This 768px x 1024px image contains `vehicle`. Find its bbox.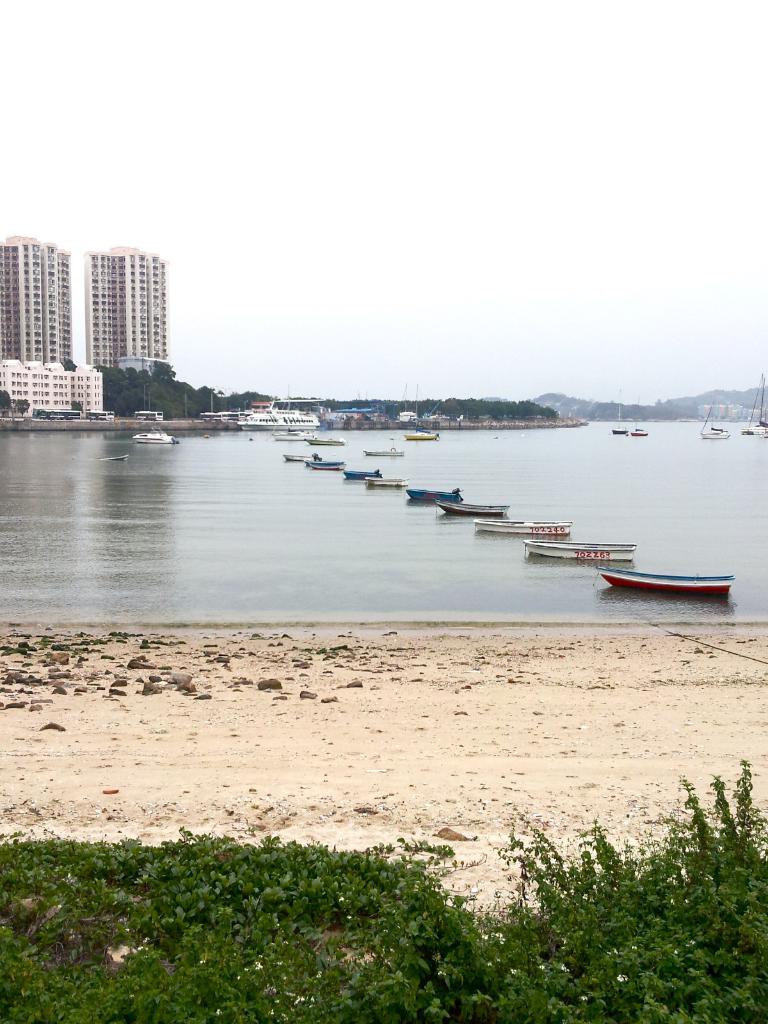
(left=435, top=497, right=509, bottom=516).
